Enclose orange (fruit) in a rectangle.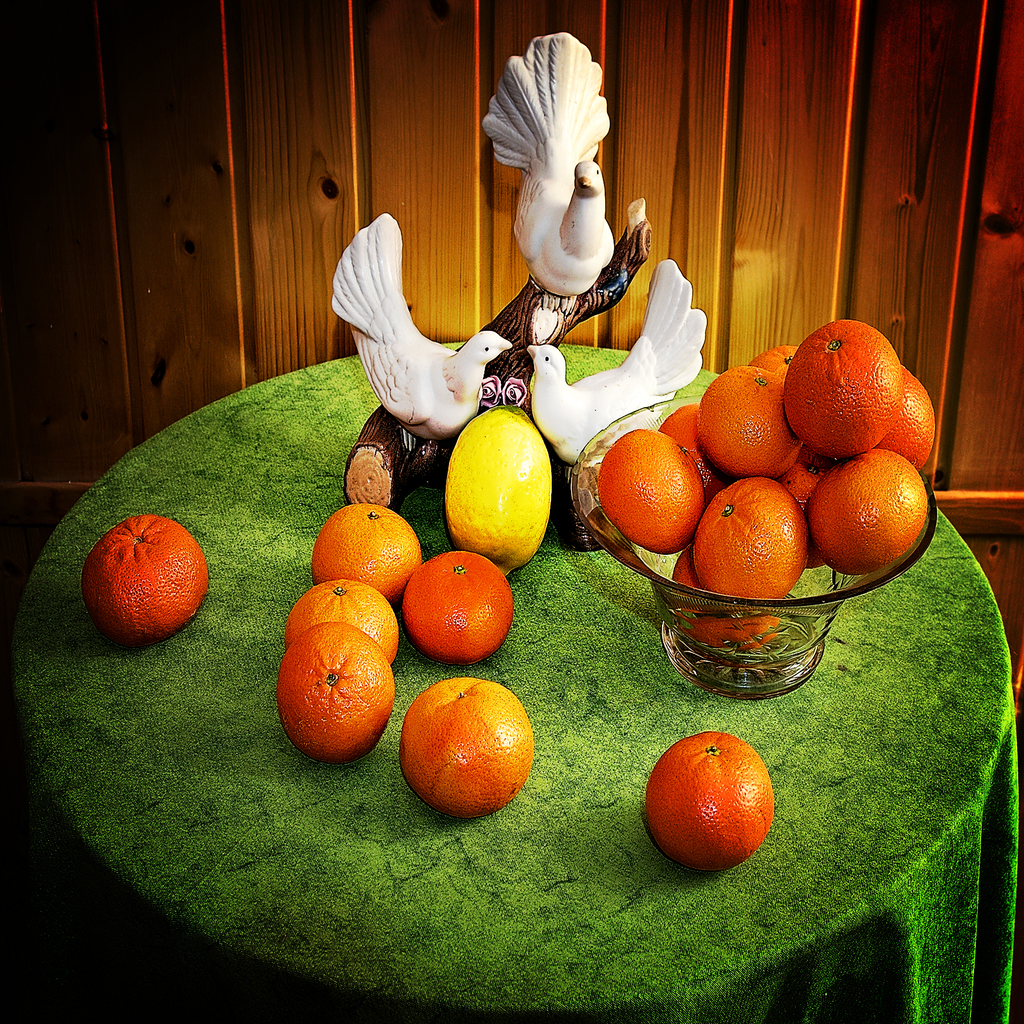
788:321:903:458.
